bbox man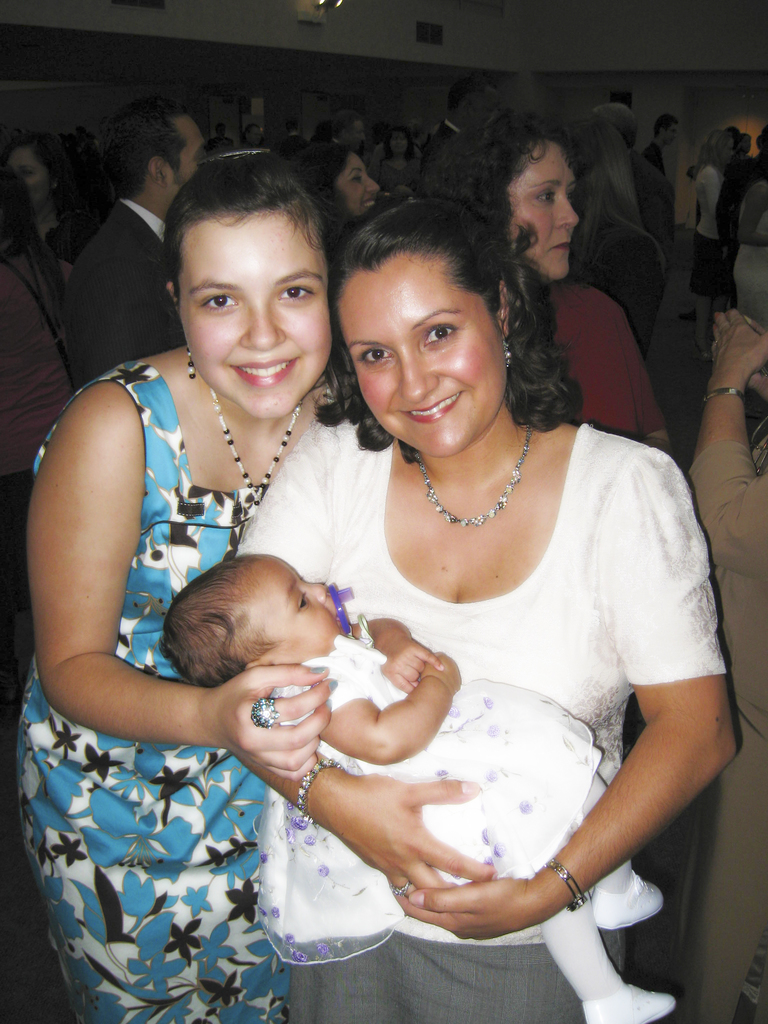
rect(70, 92, 222, 369)
